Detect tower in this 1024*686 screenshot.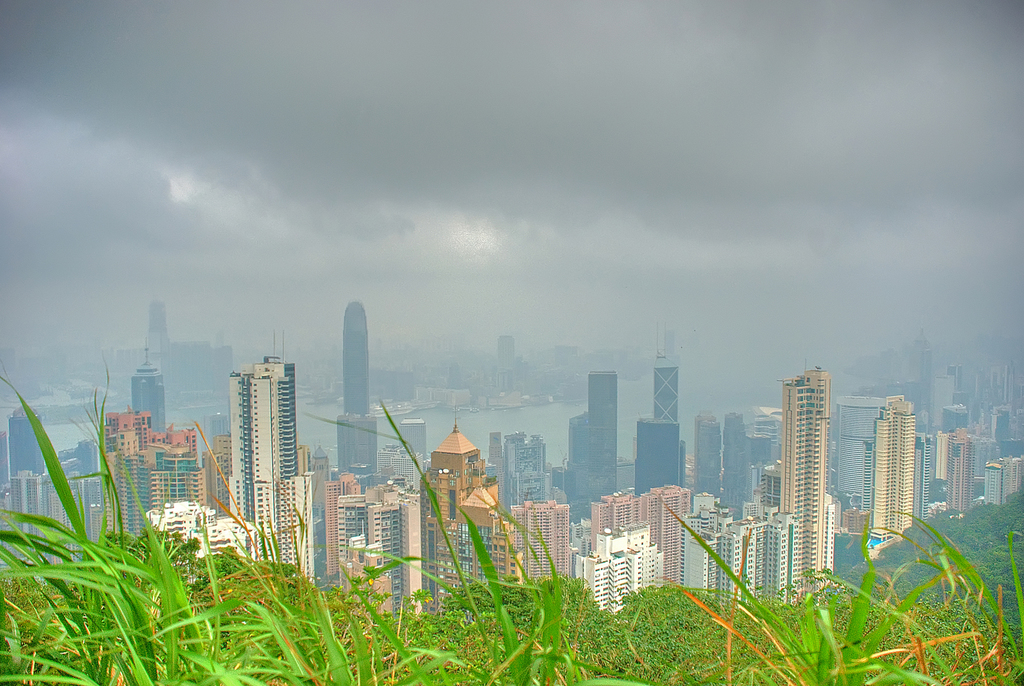
Detection: x1=421 y1=425 x2=516 y2=617.
